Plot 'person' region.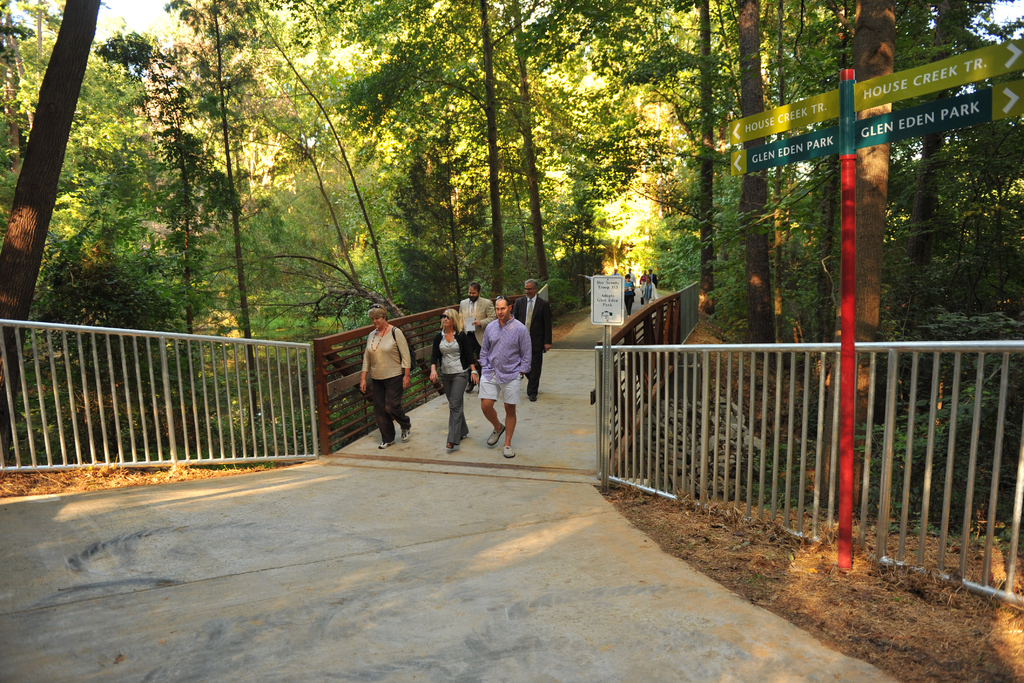
Plotted at 472/283/540/463.
